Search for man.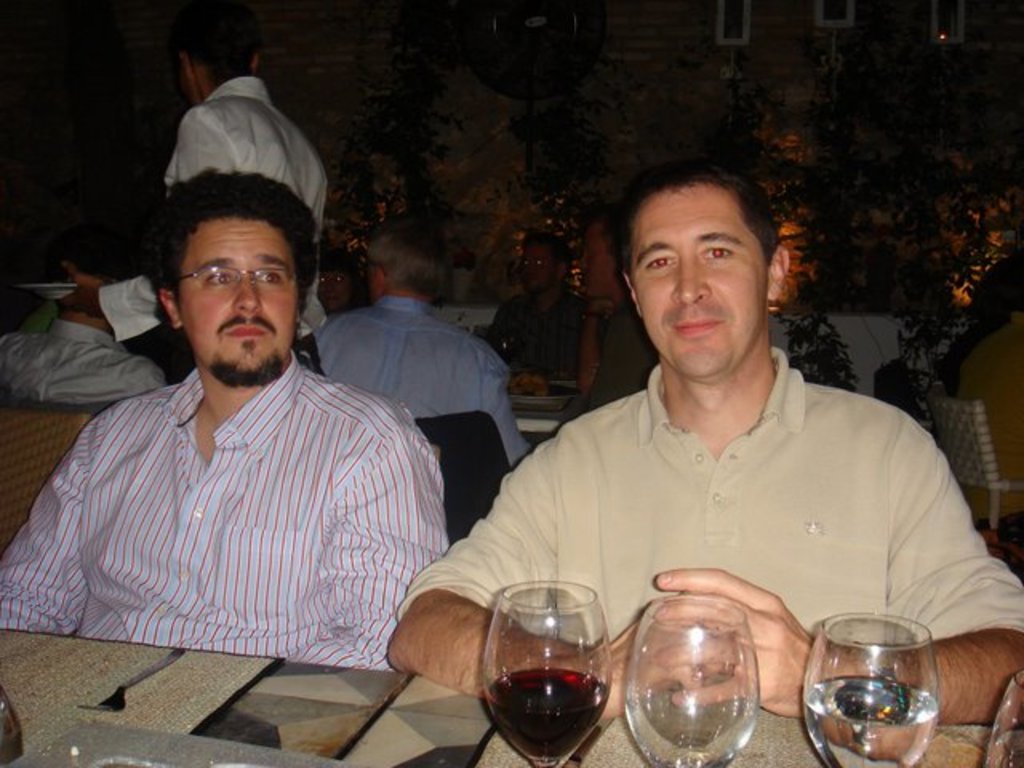
Found at locate(70, 21, 334, 384).
